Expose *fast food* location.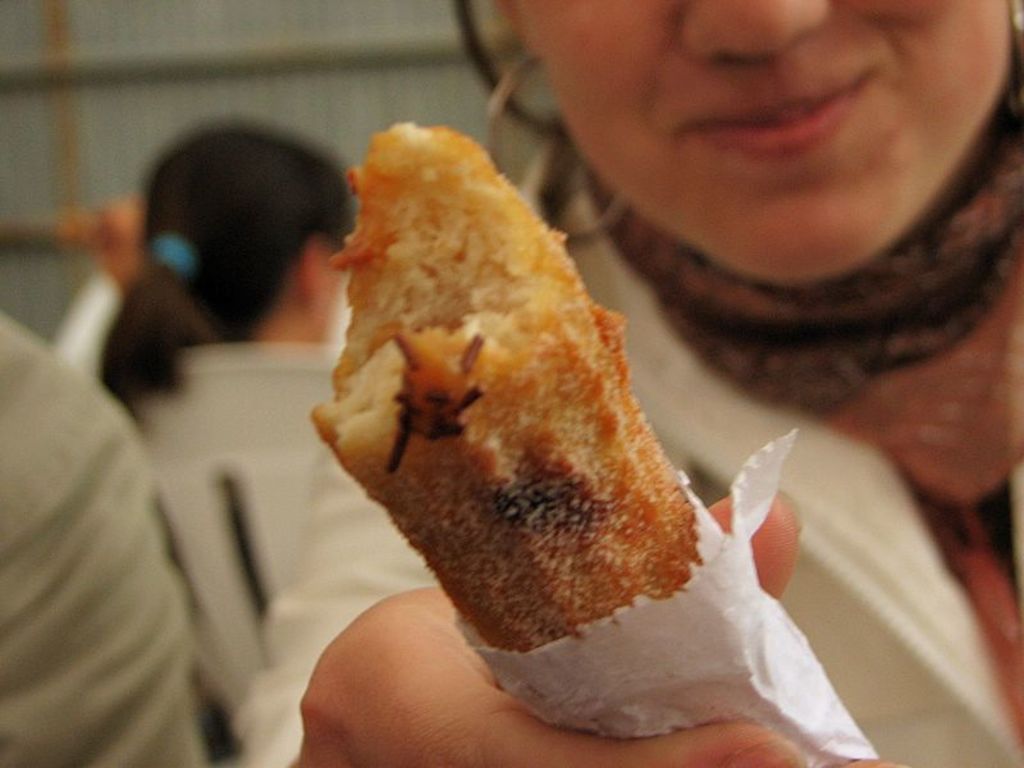
Exposed at pyautogui.locateOnScreen(301, 119, 730, 652).
